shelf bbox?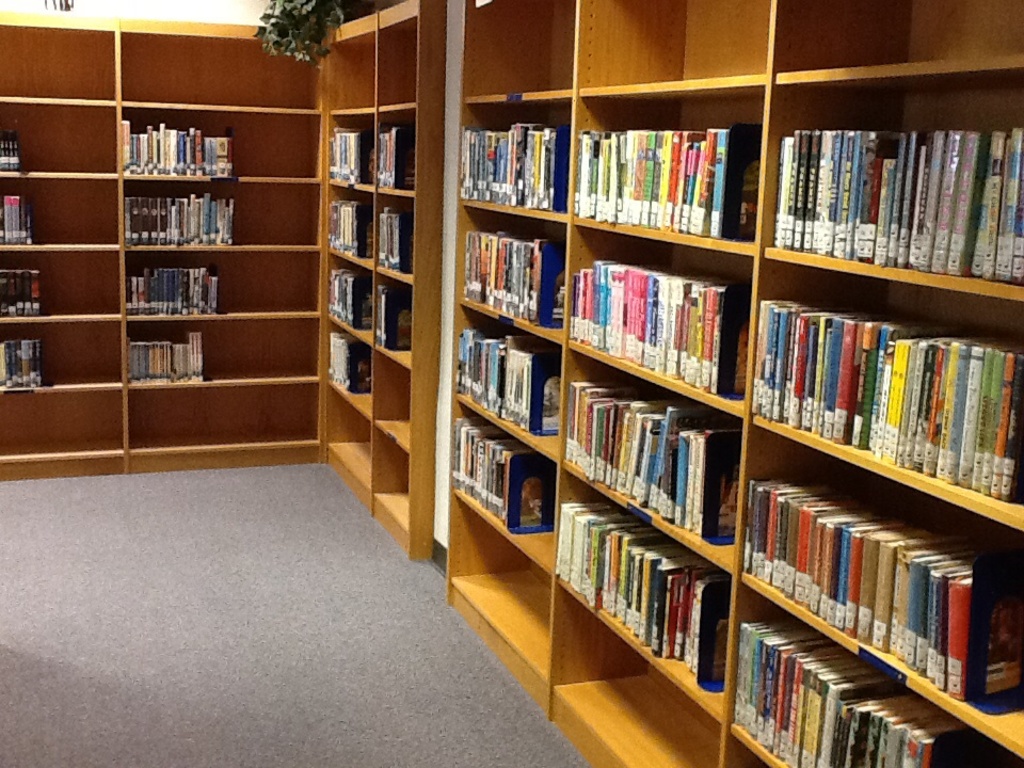
324 308 377 396
